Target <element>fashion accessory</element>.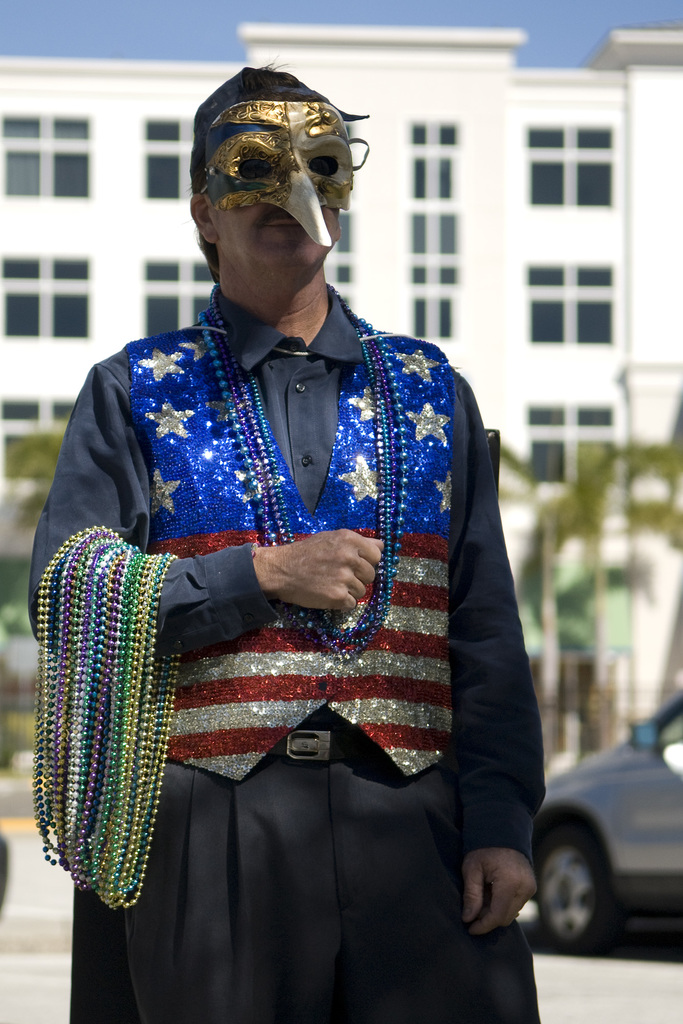
Target region: x1=190 y1=300 x2=399 y2=653.
